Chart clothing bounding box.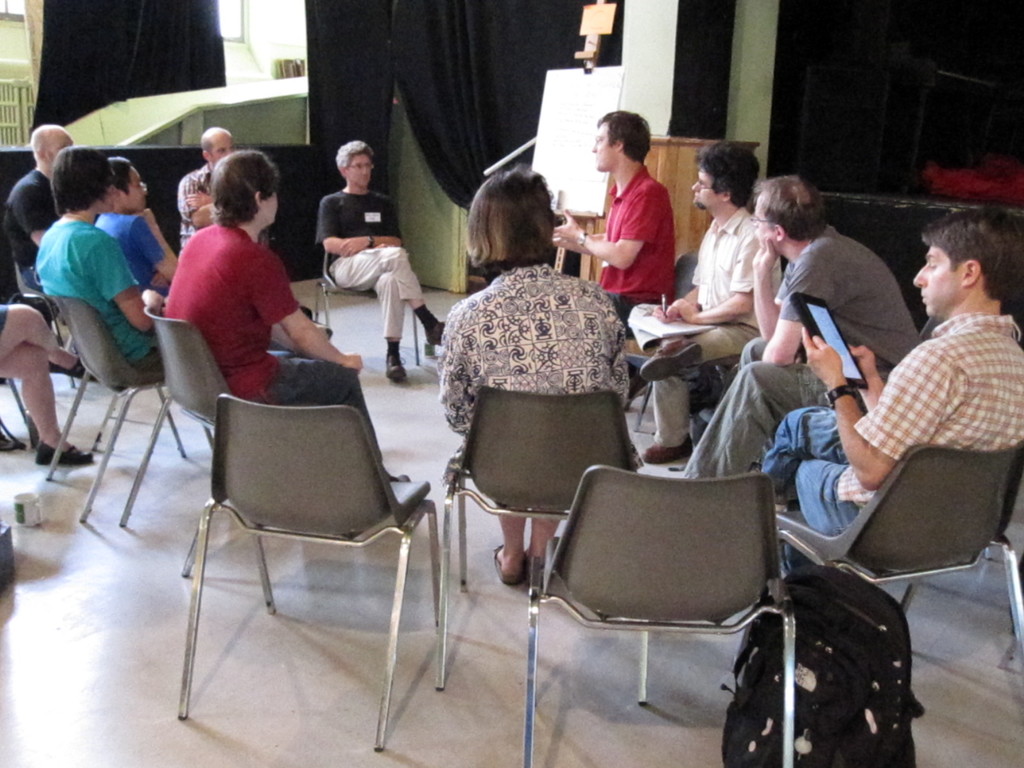
Charted: detection(1, 171, 68, 297).
